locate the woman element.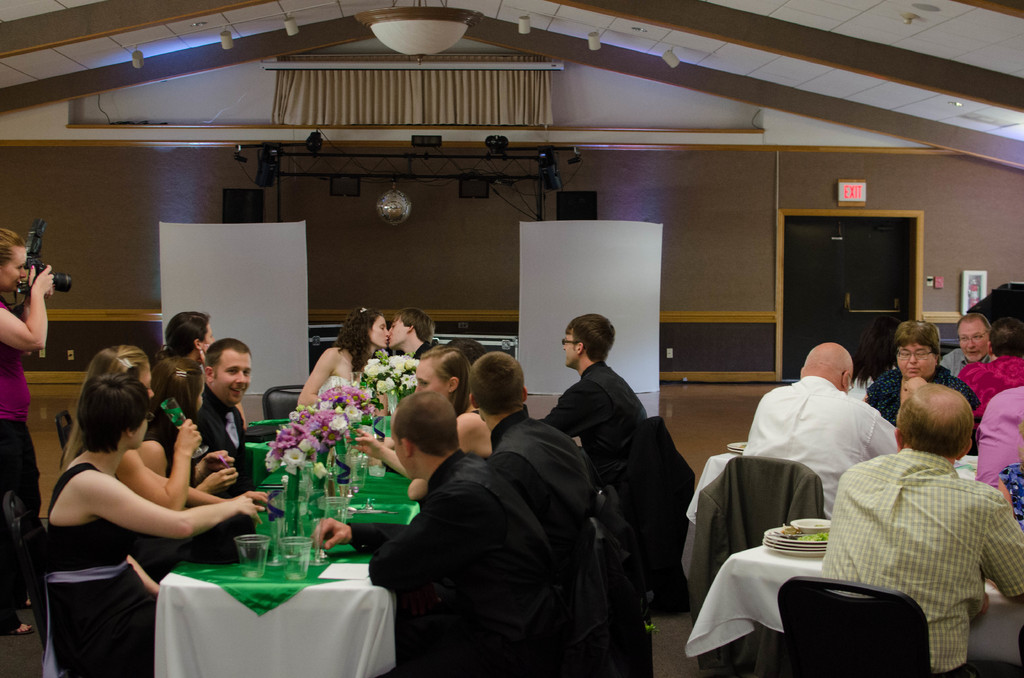
Element bbox: bbox(148, 351, 231, 480).
